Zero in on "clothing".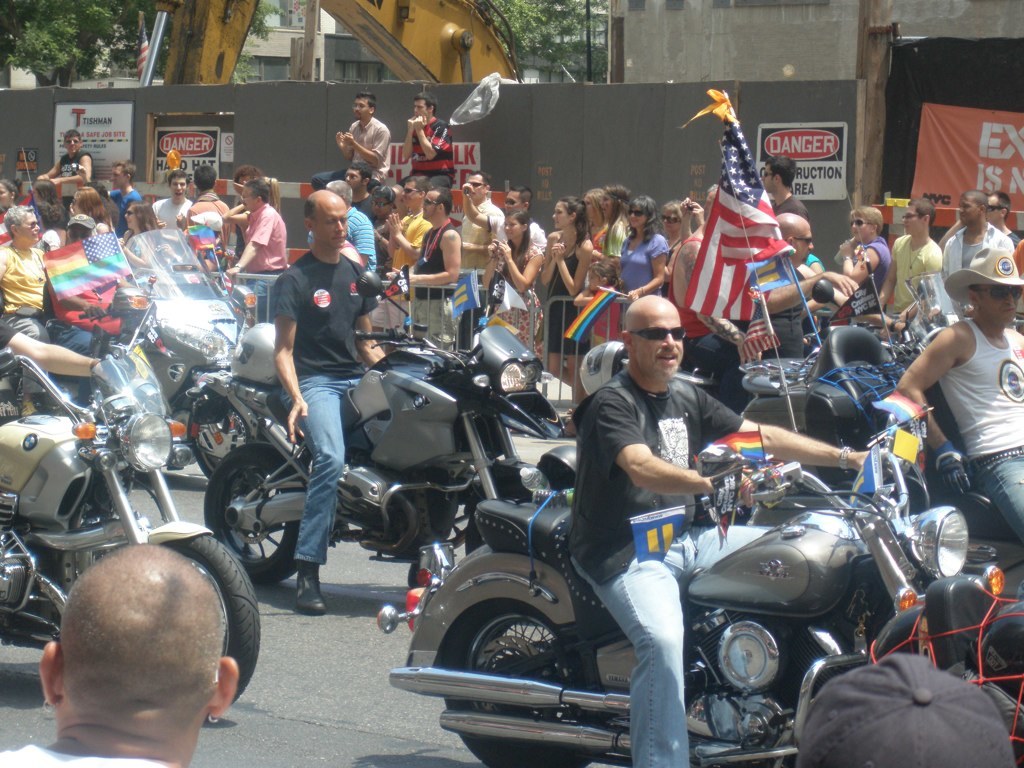
Zeroed in: (291,198,371,280).
